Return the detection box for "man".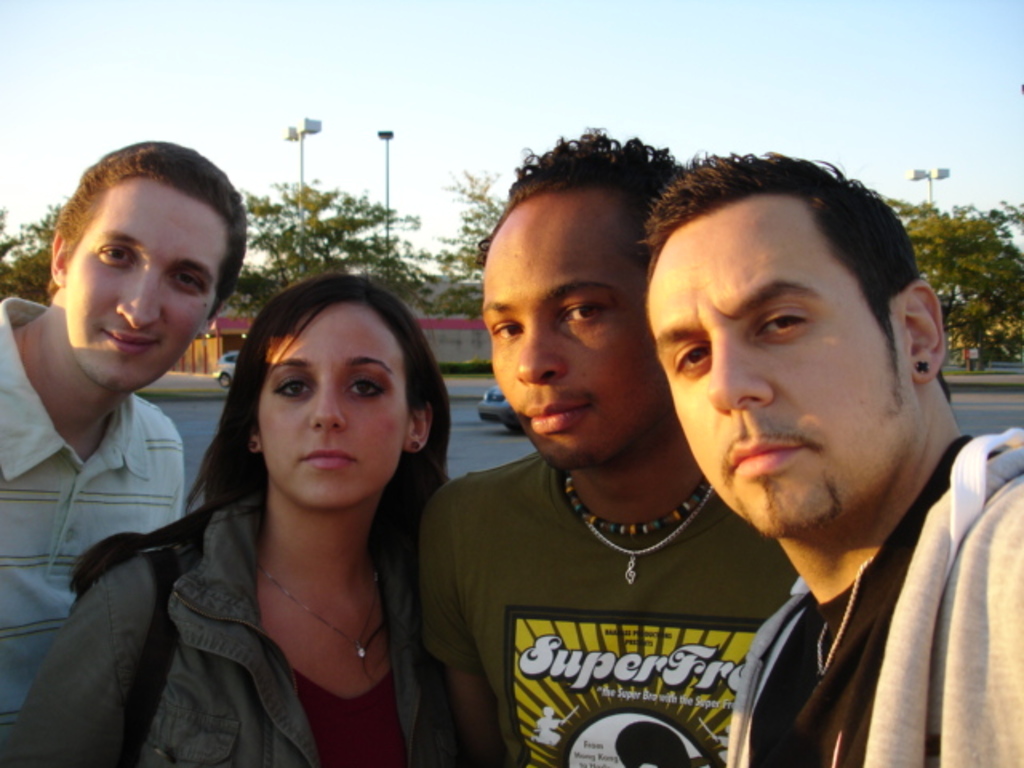
select_region(410, 117, 813, 766).
